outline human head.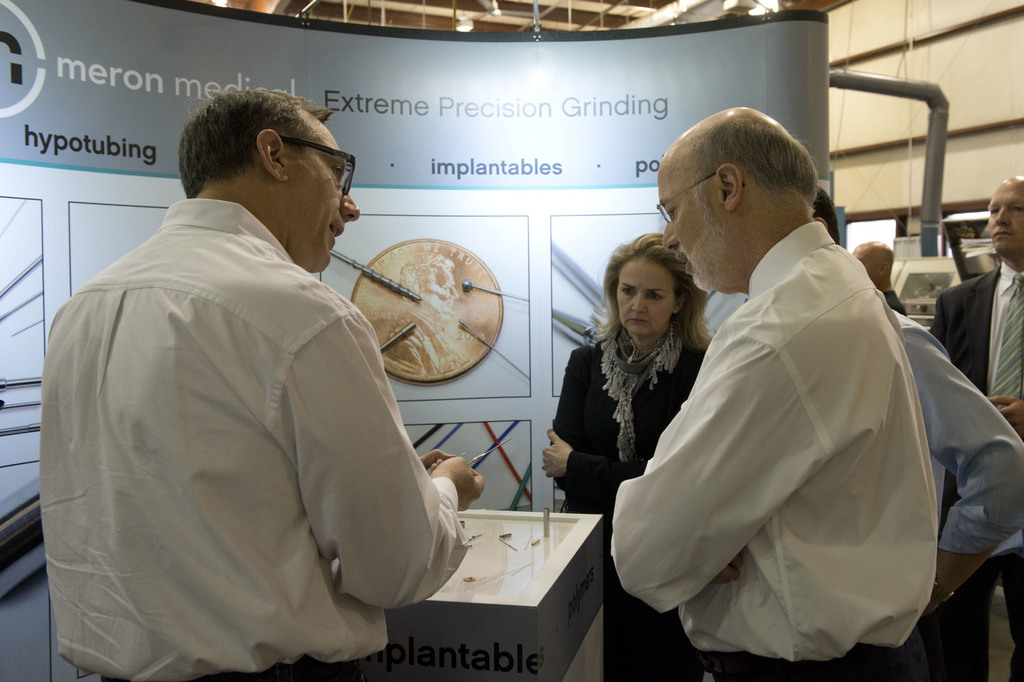
Outline: 654, 104, 829, 266.
